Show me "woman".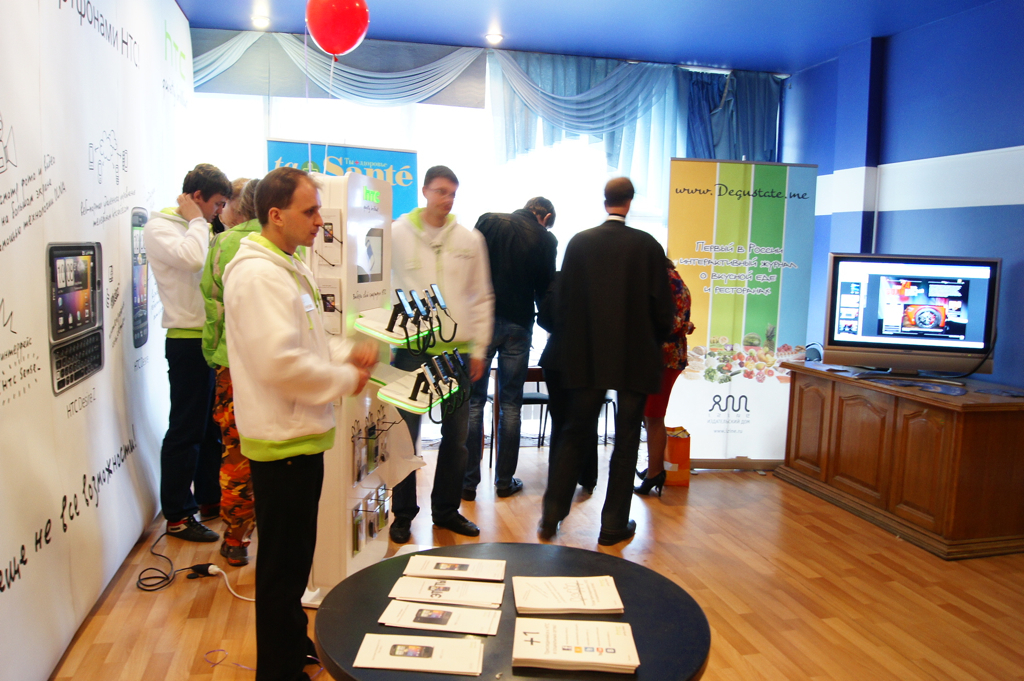
"woman" is here: l=637, t=254, r=692, b=490.
